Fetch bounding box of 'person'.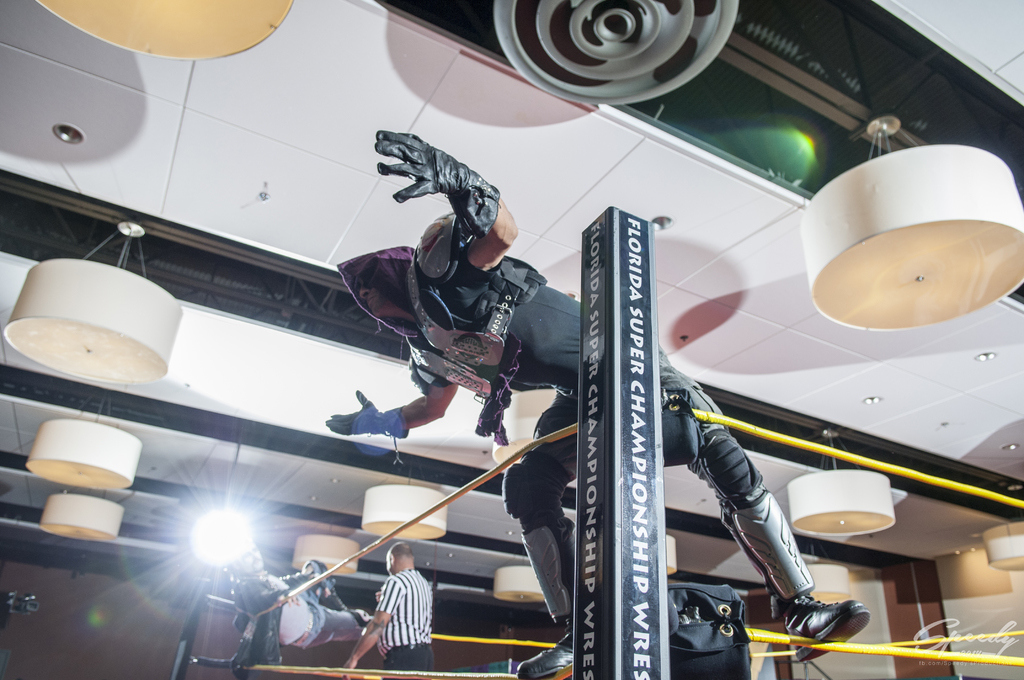
Bbox: l=321, t=125, r=874, b=679.
